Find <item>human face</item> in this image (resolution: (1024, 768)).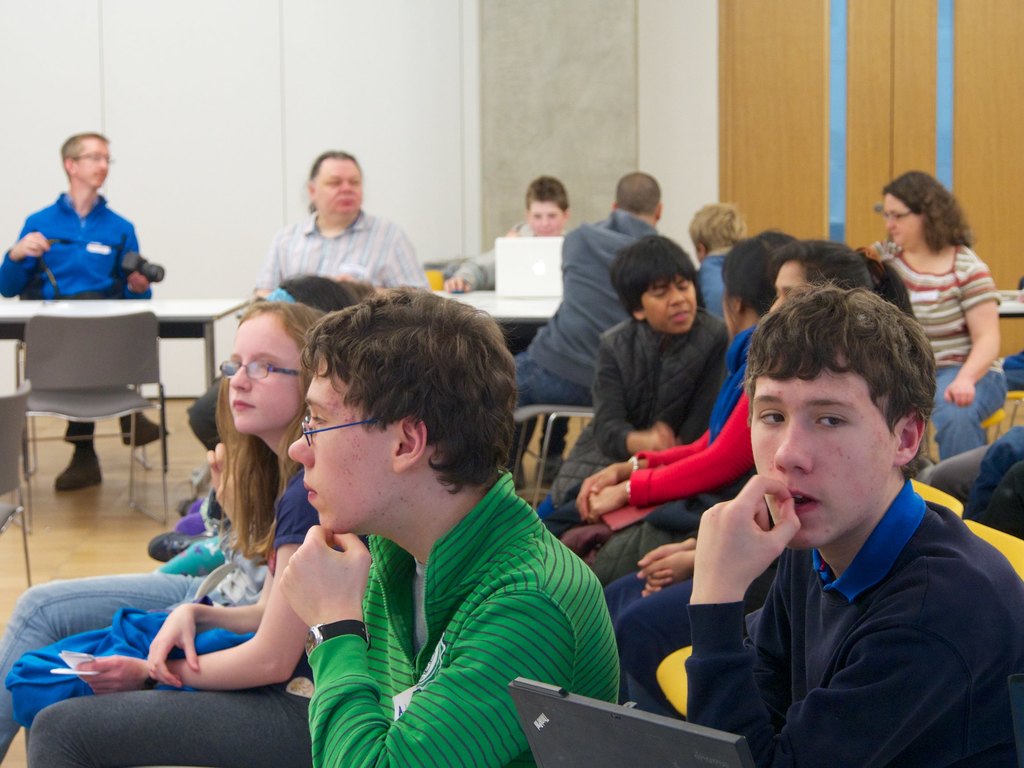
{"x1": 73, "y1": 141, "x2": 111, "y2": 188}.
